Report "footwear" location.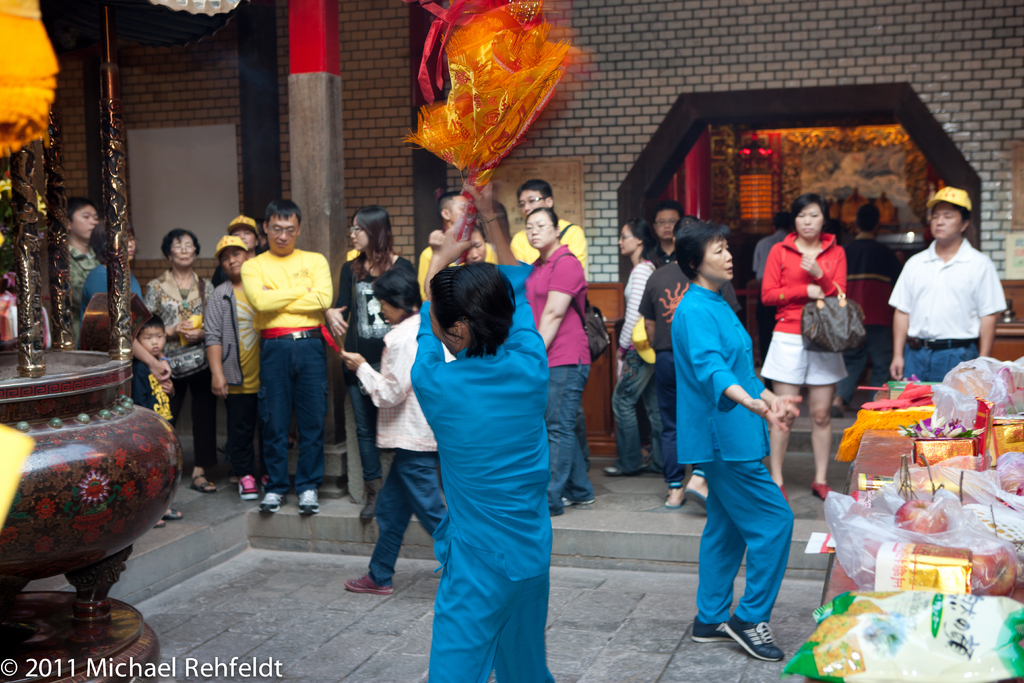
Report: left=149, top=522, right=164, bottom=528.
